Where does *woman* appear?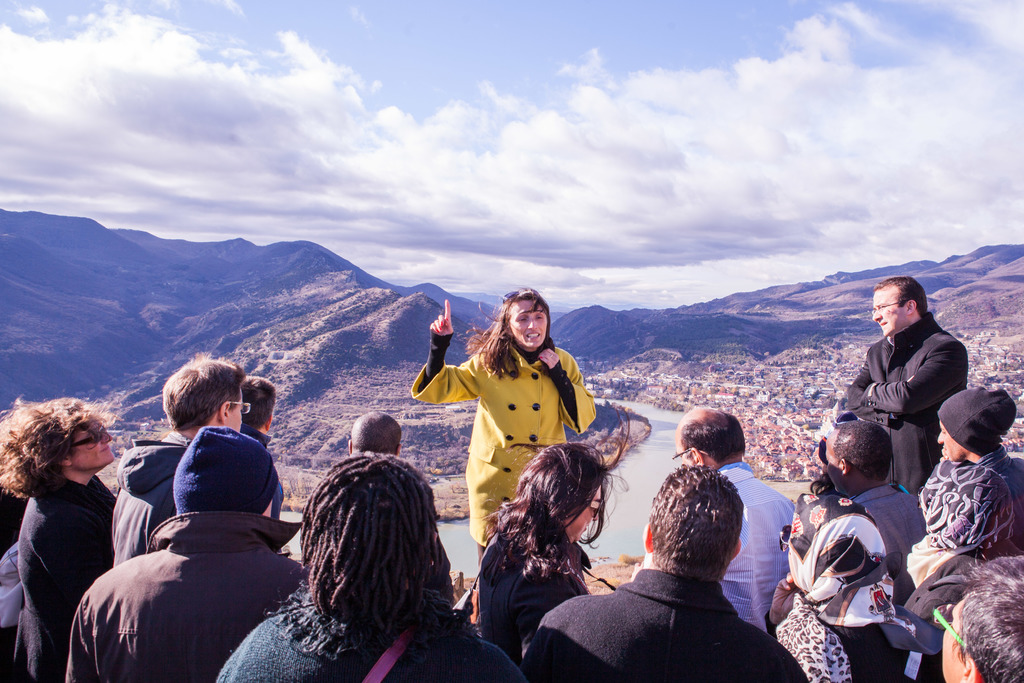
Appears at 409, 286, 598, 567.
